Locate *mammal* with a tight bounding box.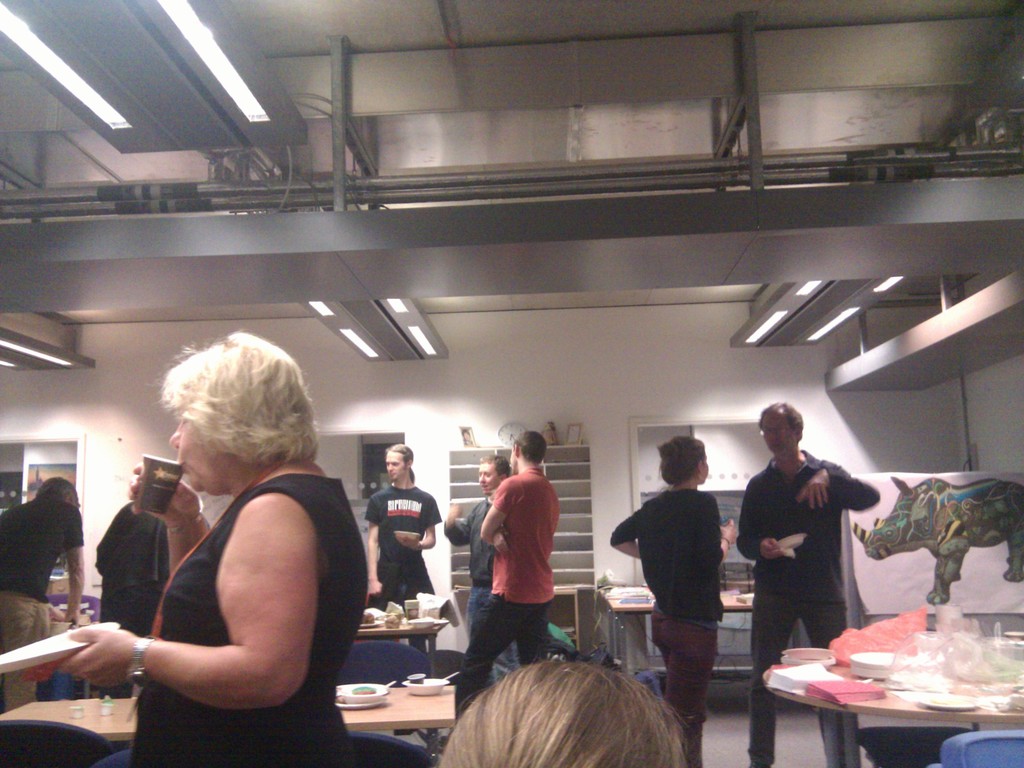
<bbox>455, 433, 563, 715</bbox>.
